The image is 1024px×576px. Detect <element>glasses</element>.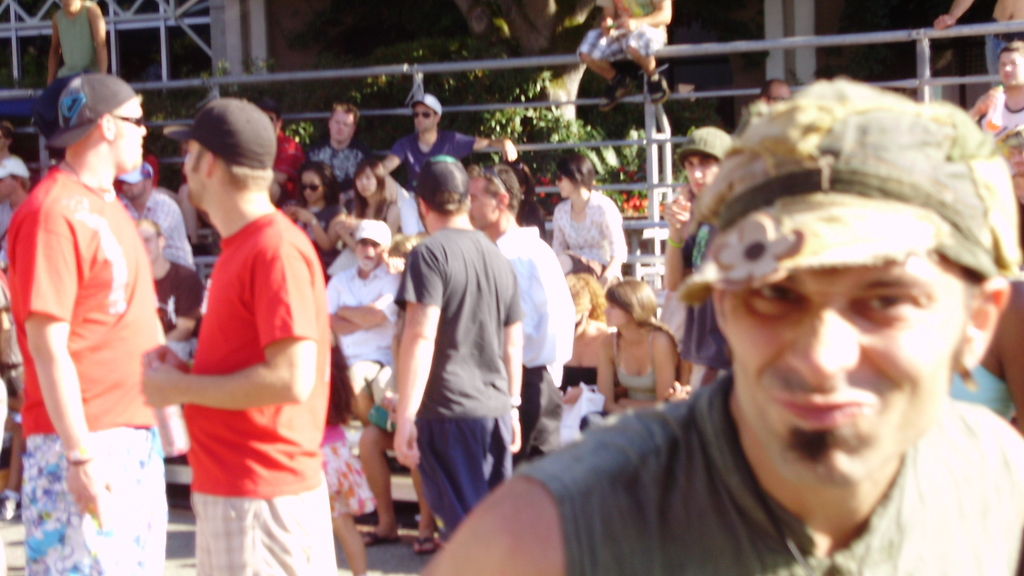
Detection: Rect(410, 111, 435, 120).
